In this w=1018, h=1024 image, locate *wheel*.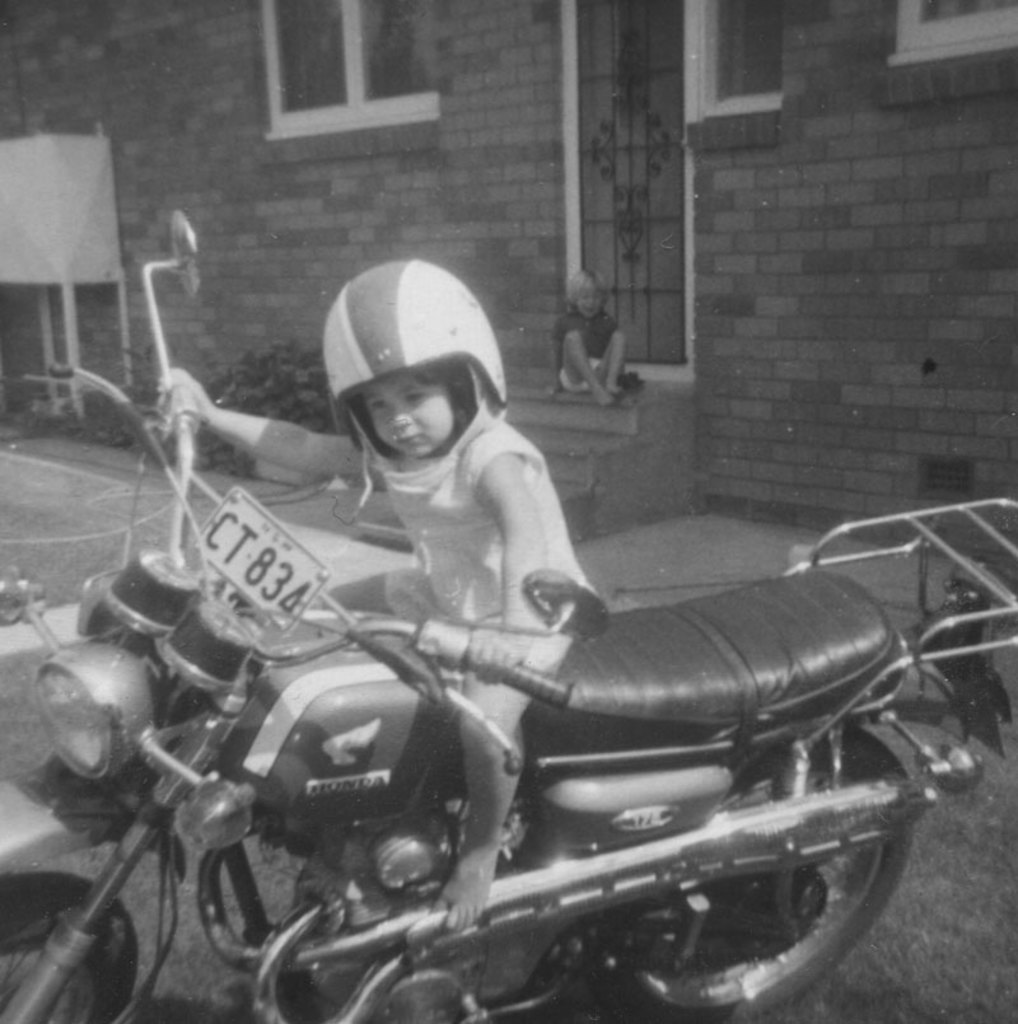
Bounding box: box=[0, 871, 141, 1023].
